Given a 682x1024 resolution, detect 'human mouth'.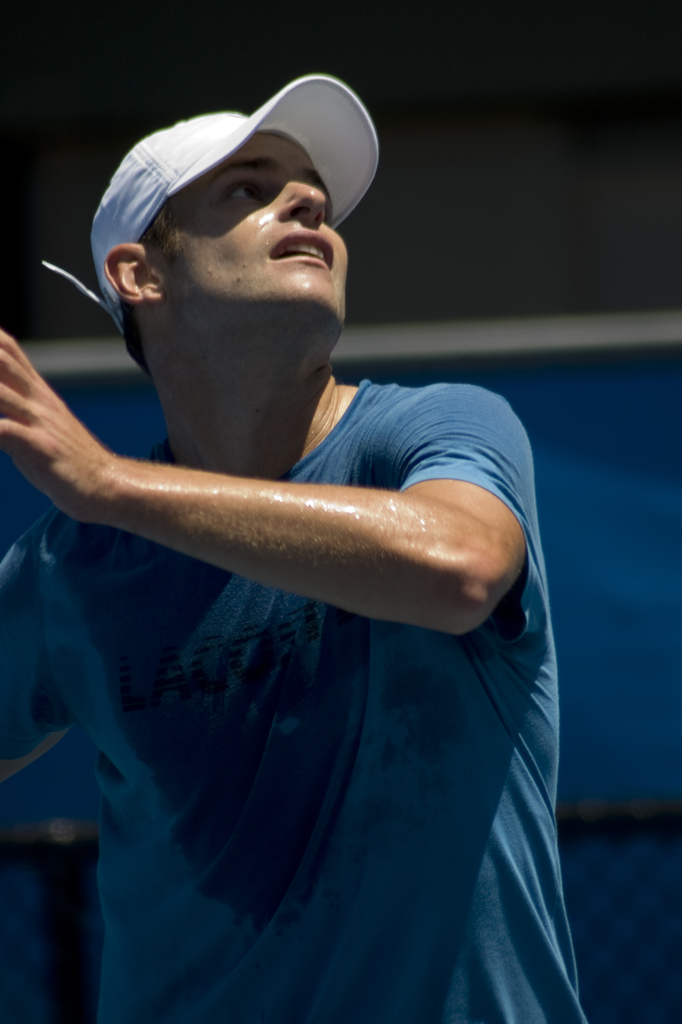
box=[269, 231, 332, 265].
